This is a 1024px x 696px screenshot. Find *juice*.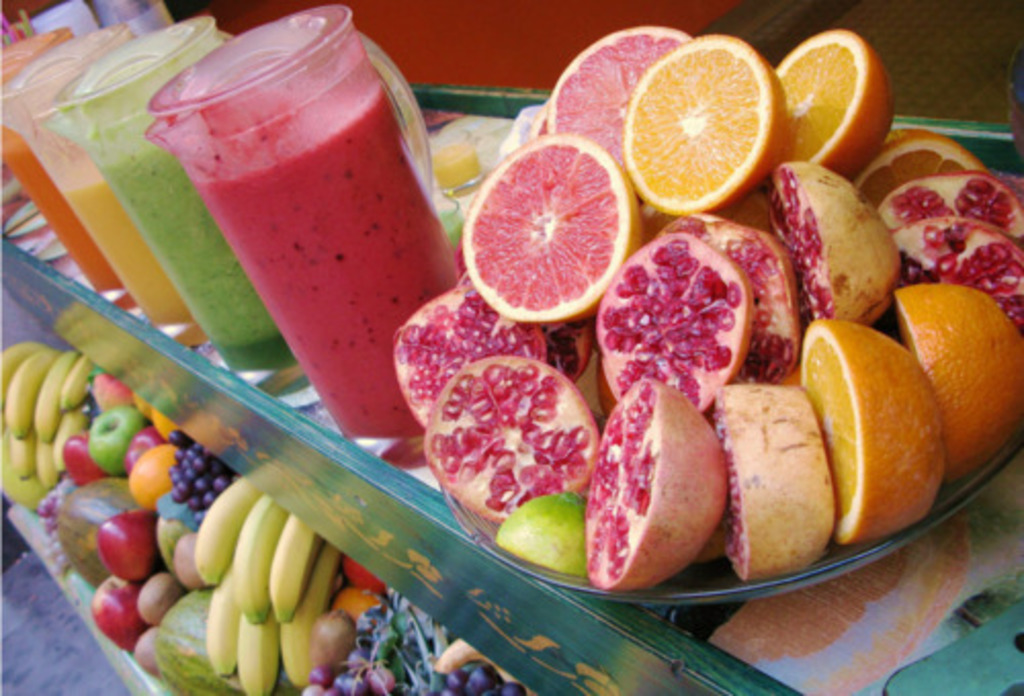
Bounding box: <box>184,53,461,438</box>.
